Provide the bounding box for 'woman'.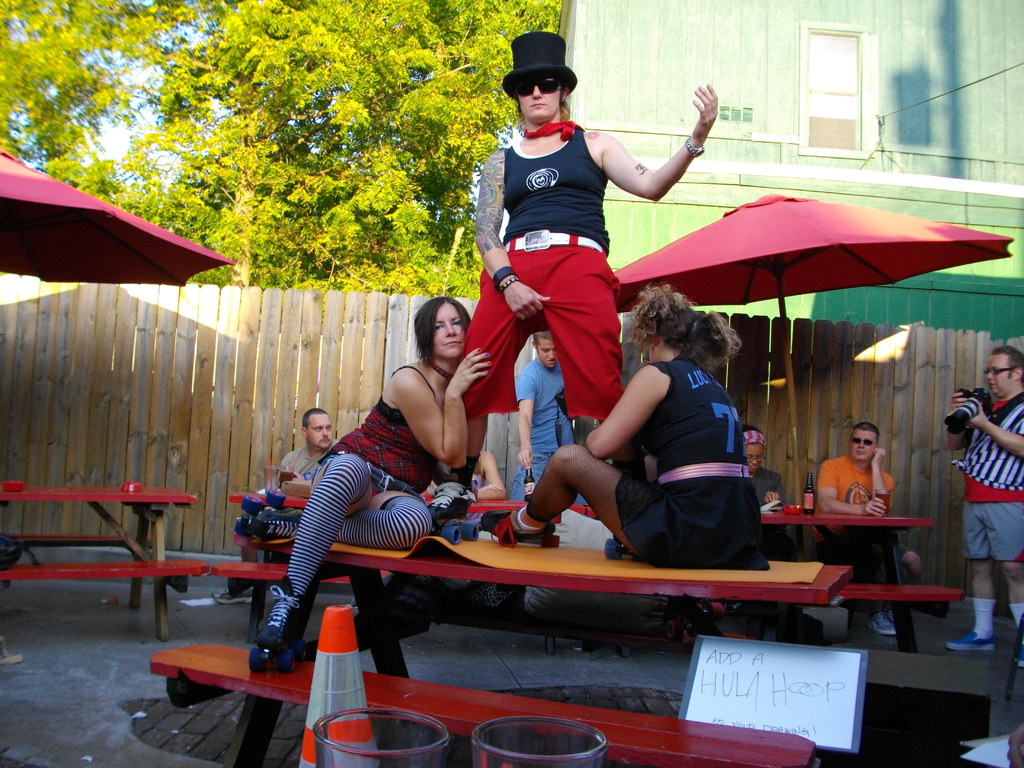
(x1=423, y1=26, x2=721, y2=532).
